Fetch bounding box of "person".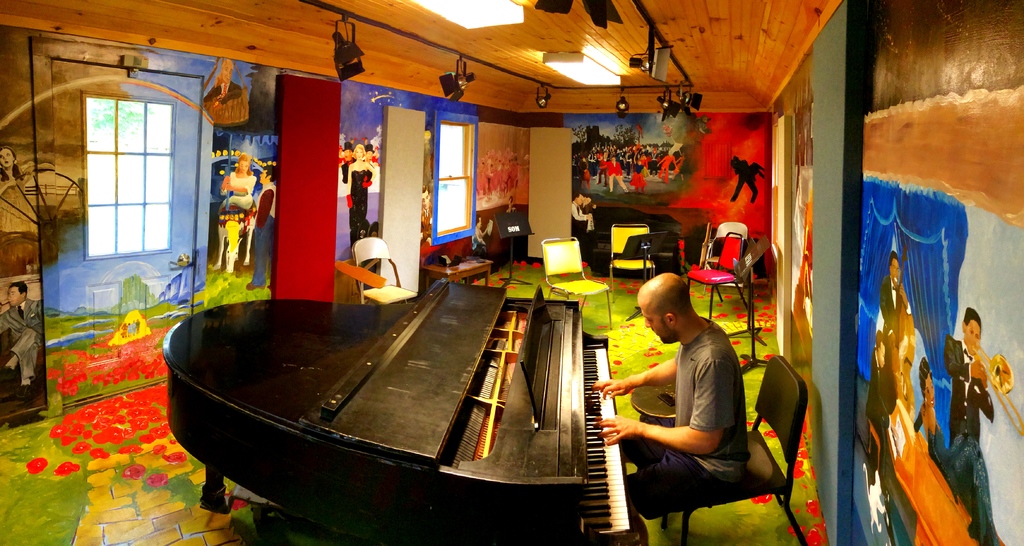
Bbox: x1=945 y1=308 x2=996 y2=444.
